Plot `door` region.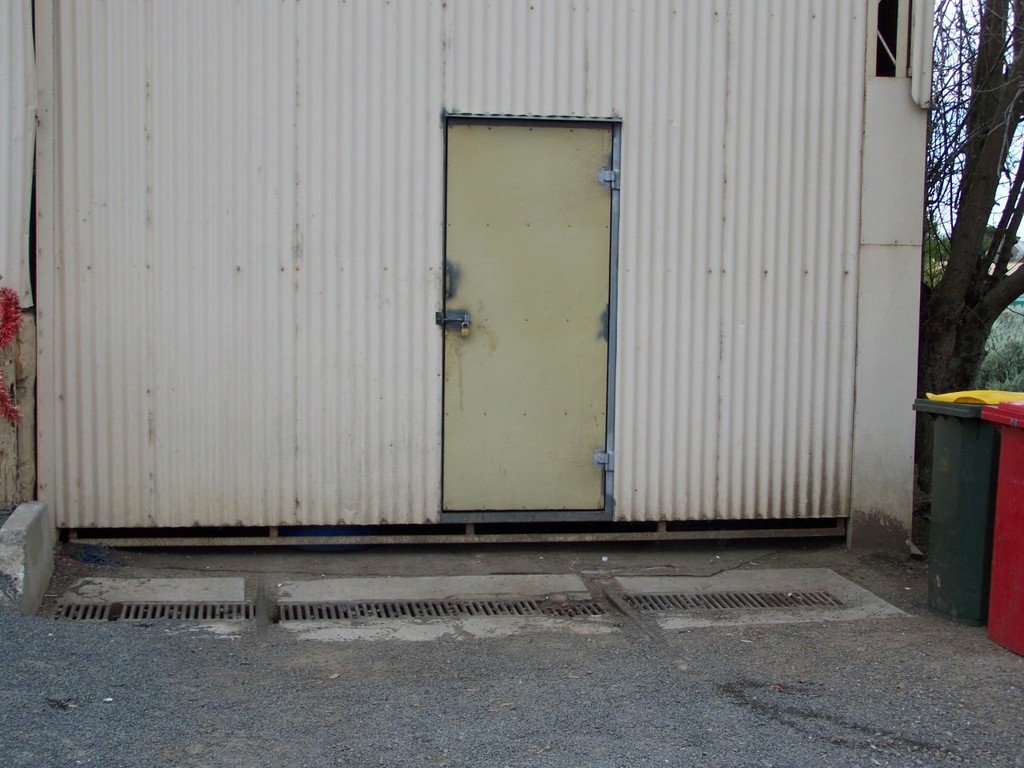
Plotted at (422, 90, 637, 556).
